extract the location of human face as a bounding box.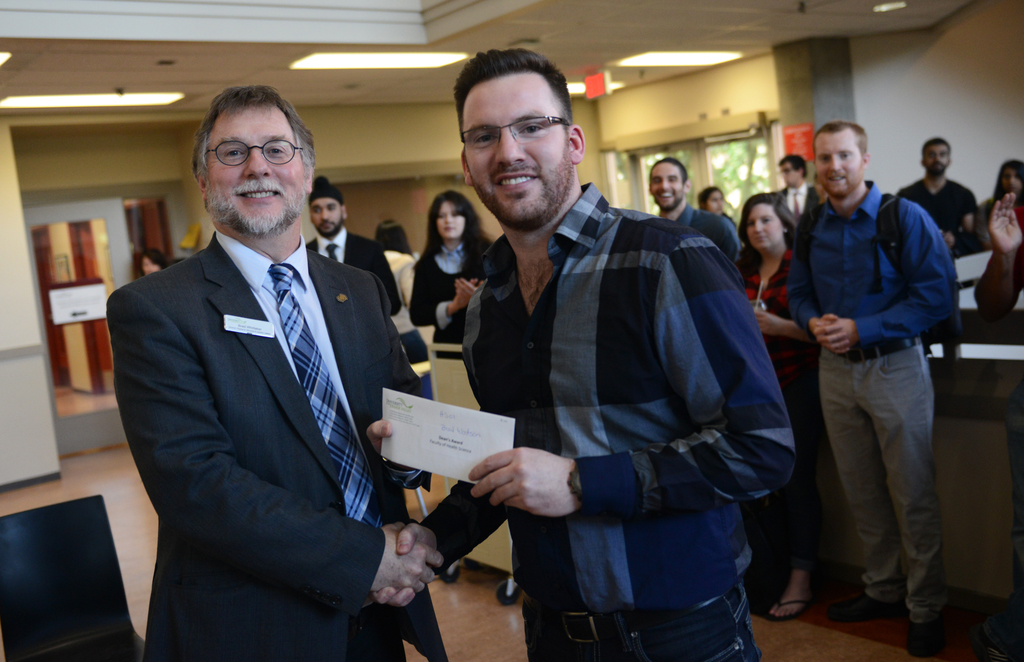
(746,205,786,251).
